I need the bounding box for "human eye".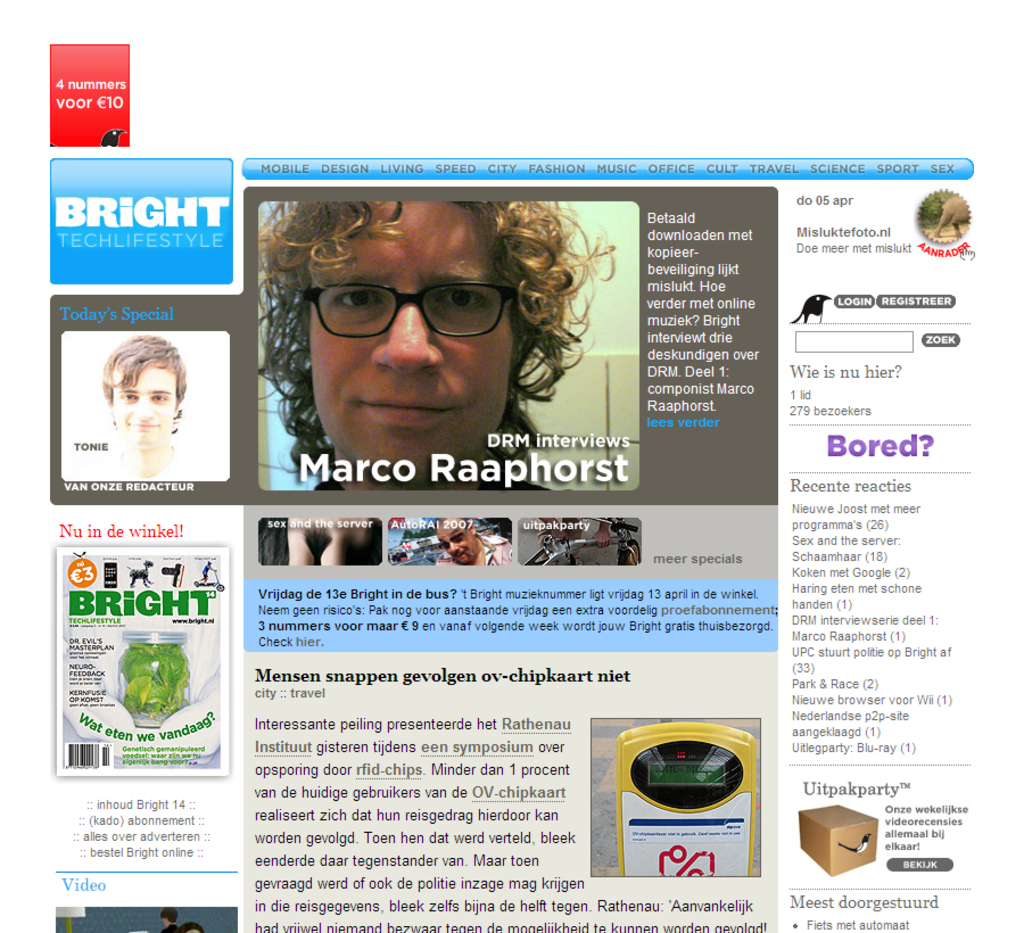
Here it is: (left=148, top=388, right=167, bottom=404).
